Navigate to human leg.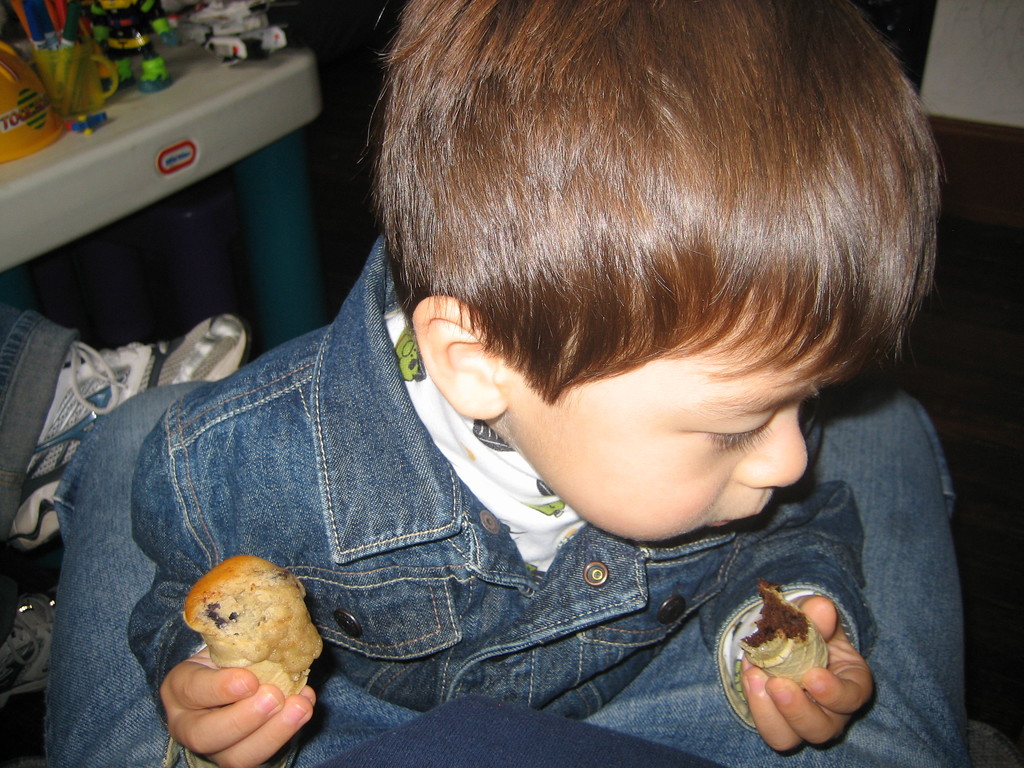
Navigation target: bbox=[38, 377, 412, 765].
